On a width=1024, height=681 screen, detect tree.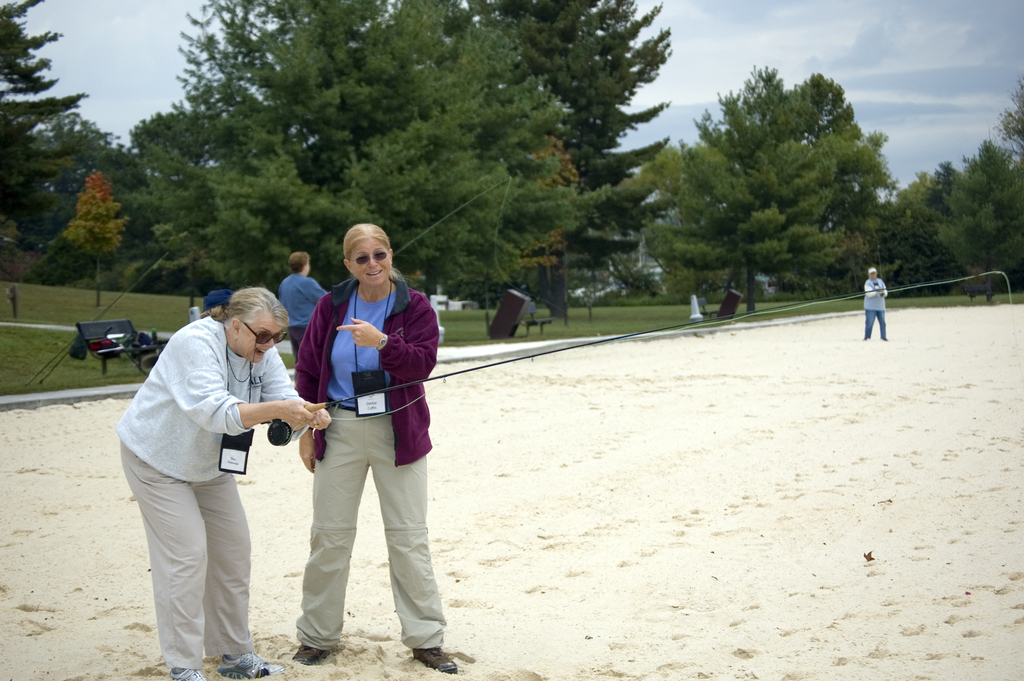
Rect(461, 1, 689, 320).
